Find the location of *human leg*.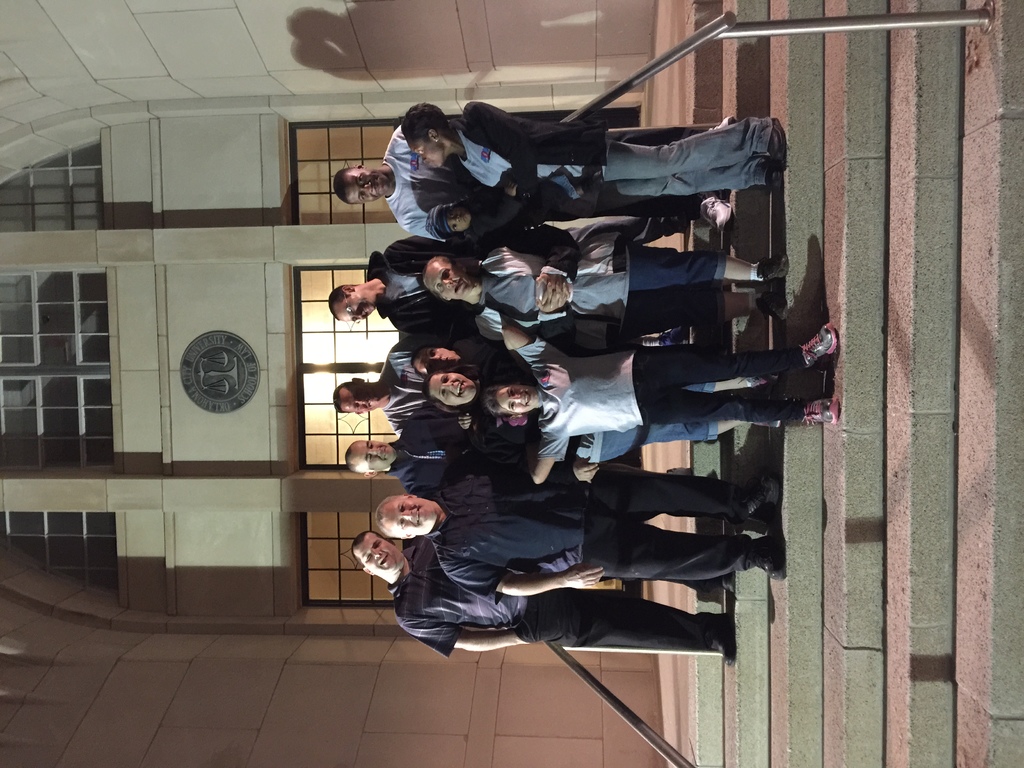
Location: box=[598, 195, 737, 230].
